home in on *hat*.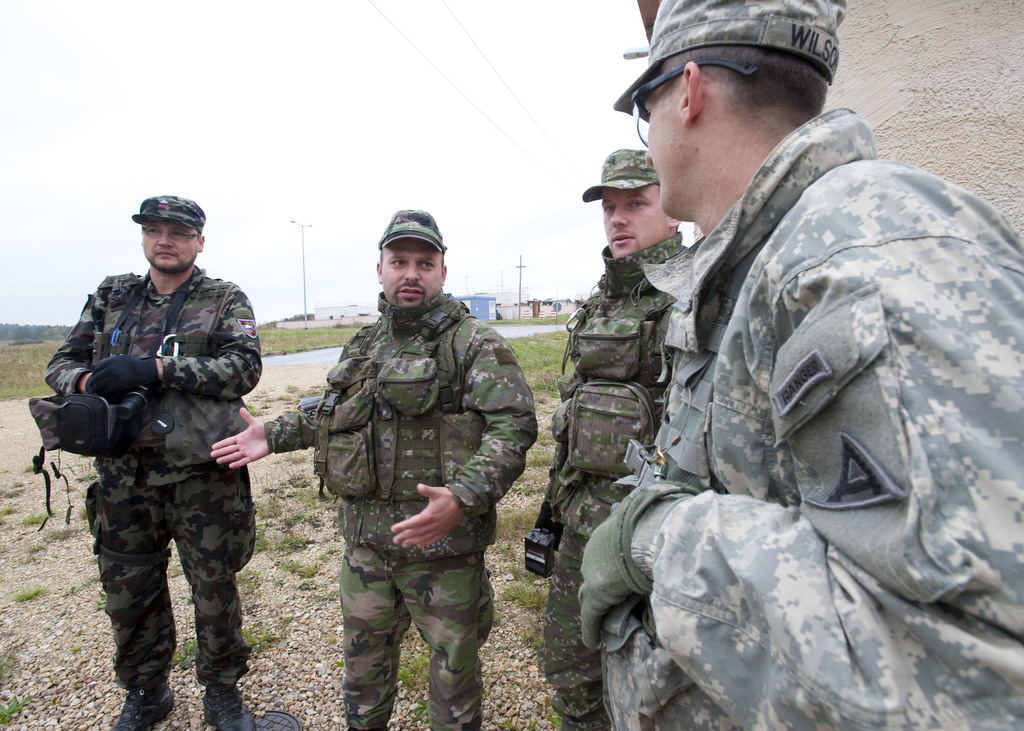
Homed in at [left=581, top=145, right=660, bottom=206].
